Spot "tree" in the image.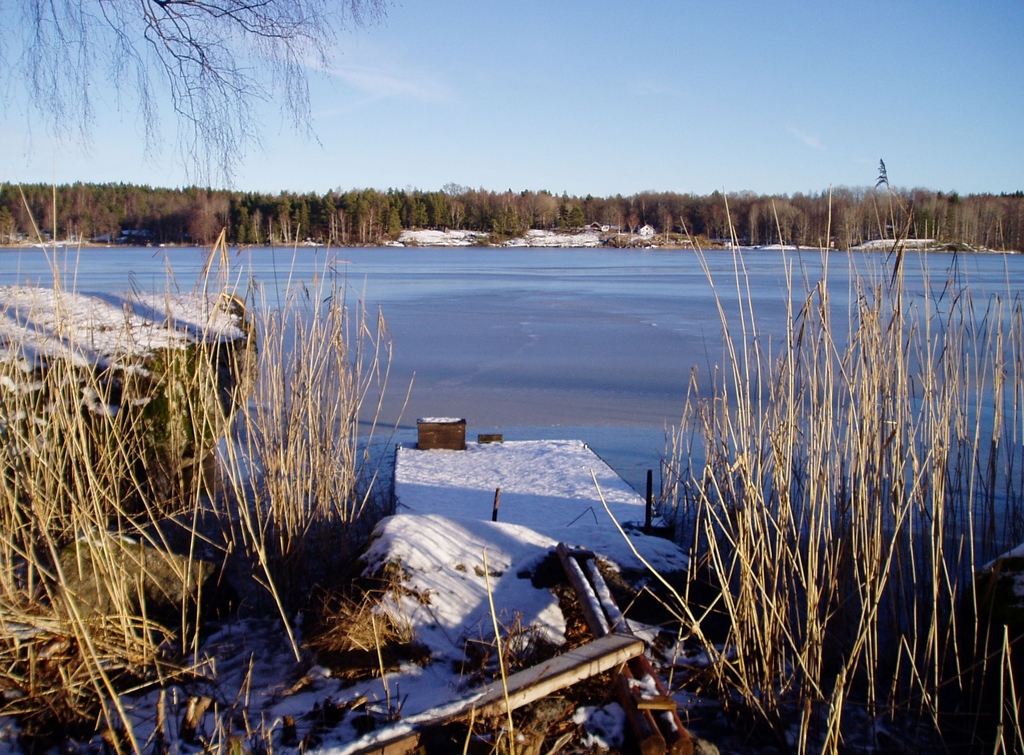
"tree" found at 0 0 394 204.
